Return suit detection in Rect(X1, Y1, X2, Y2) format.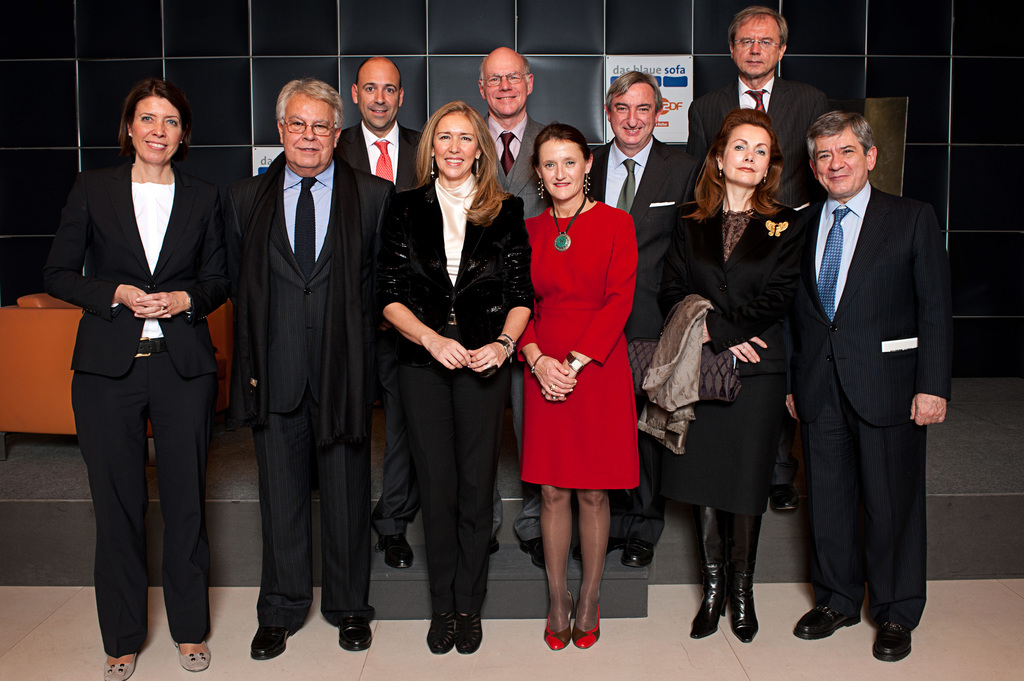
Rect(793, 176, 956, 634).
